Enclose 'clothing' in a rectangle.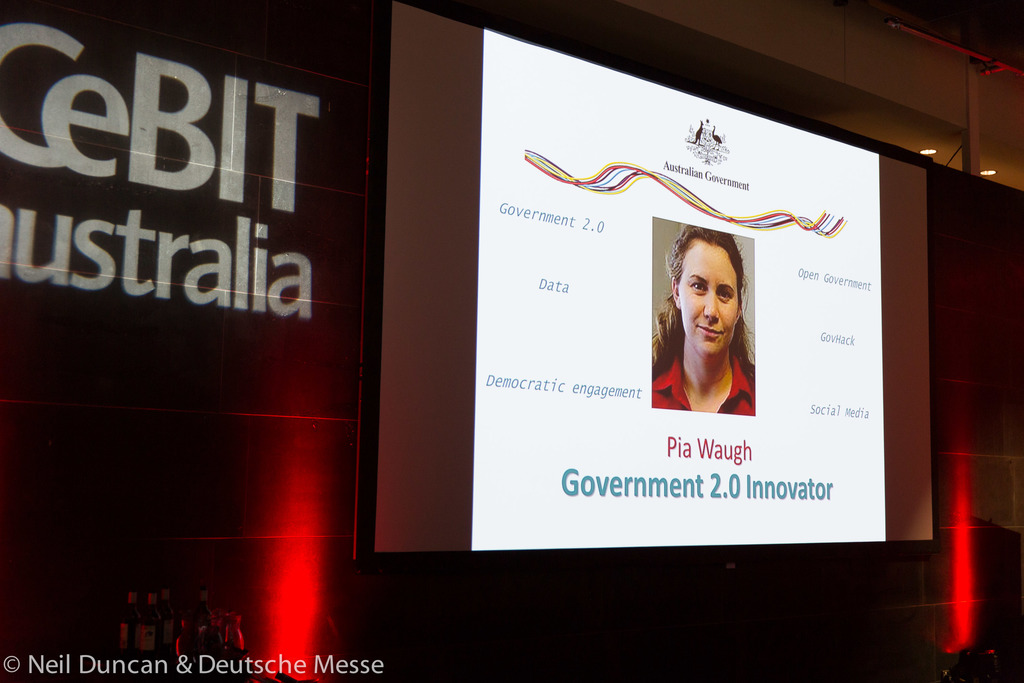
bbox=(651, 344, 758, 422).
